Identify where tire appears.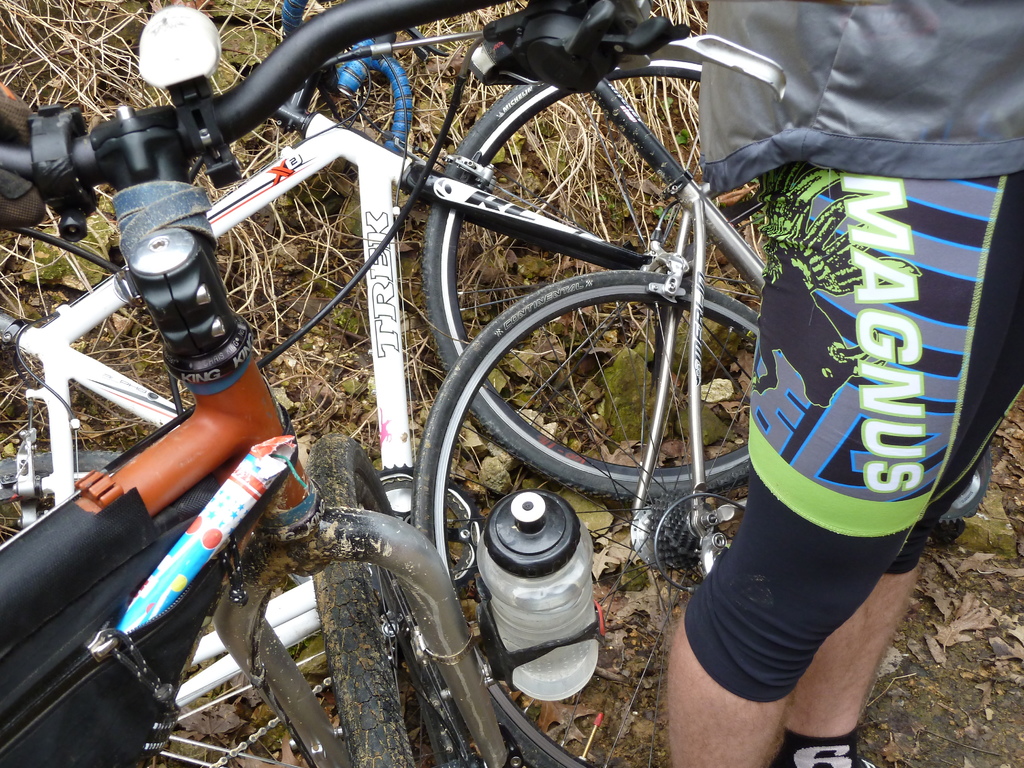
Appears at 0 452 128 543.
